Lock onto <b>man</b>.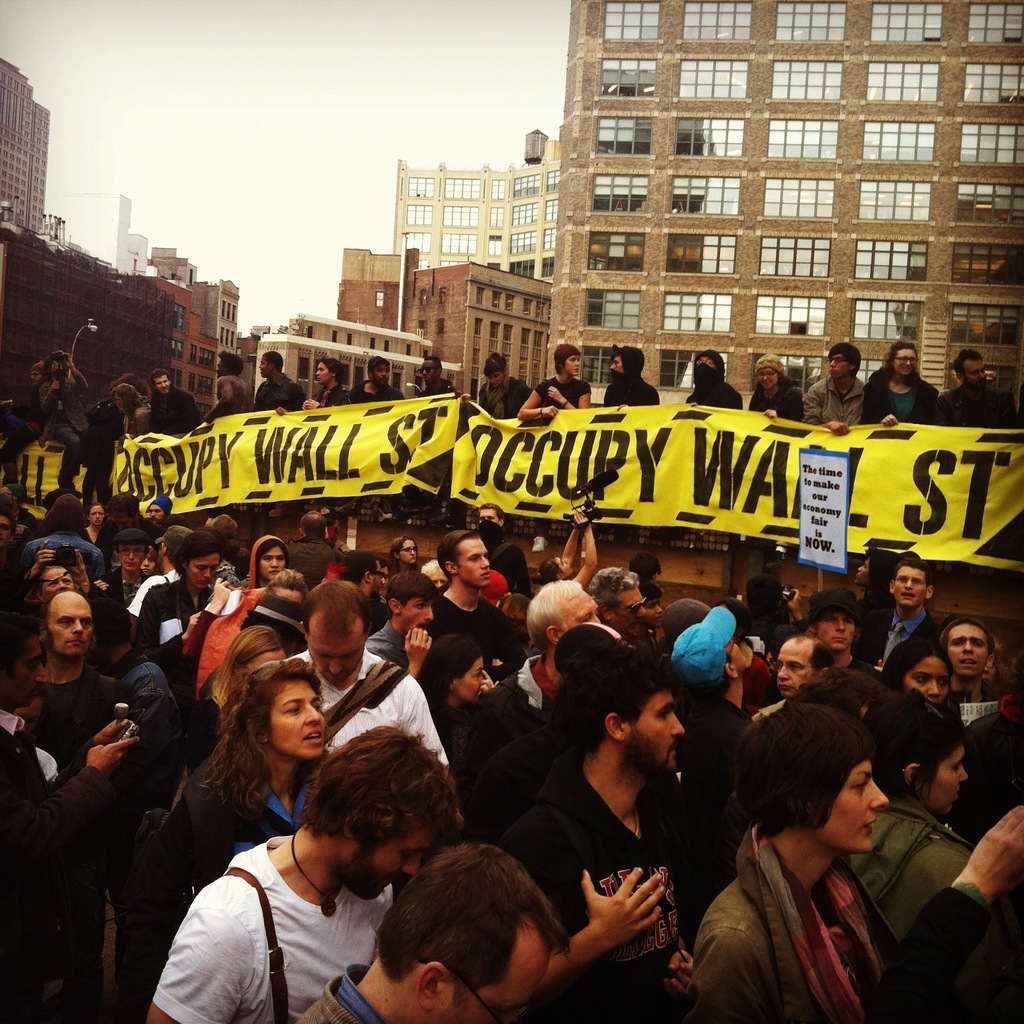
Locked: left=929, top=613, right=1005, bottom=747.
